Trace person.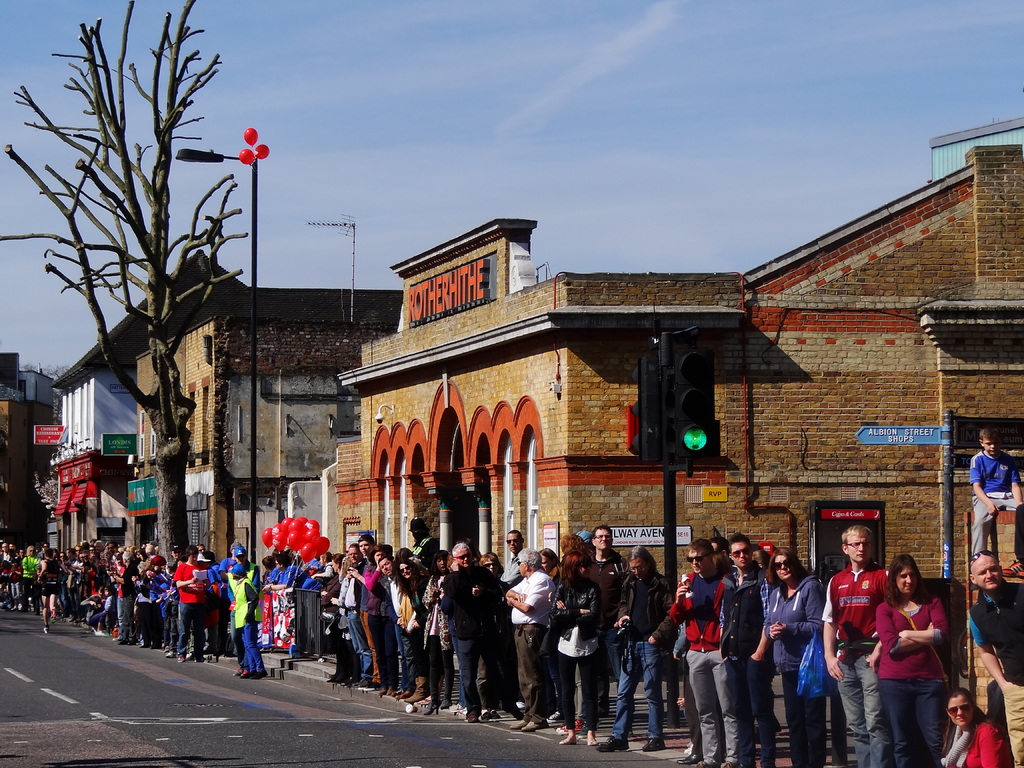
Traced to {"left": 872, "top": 550, "right": 962, "bottom": 767}.
